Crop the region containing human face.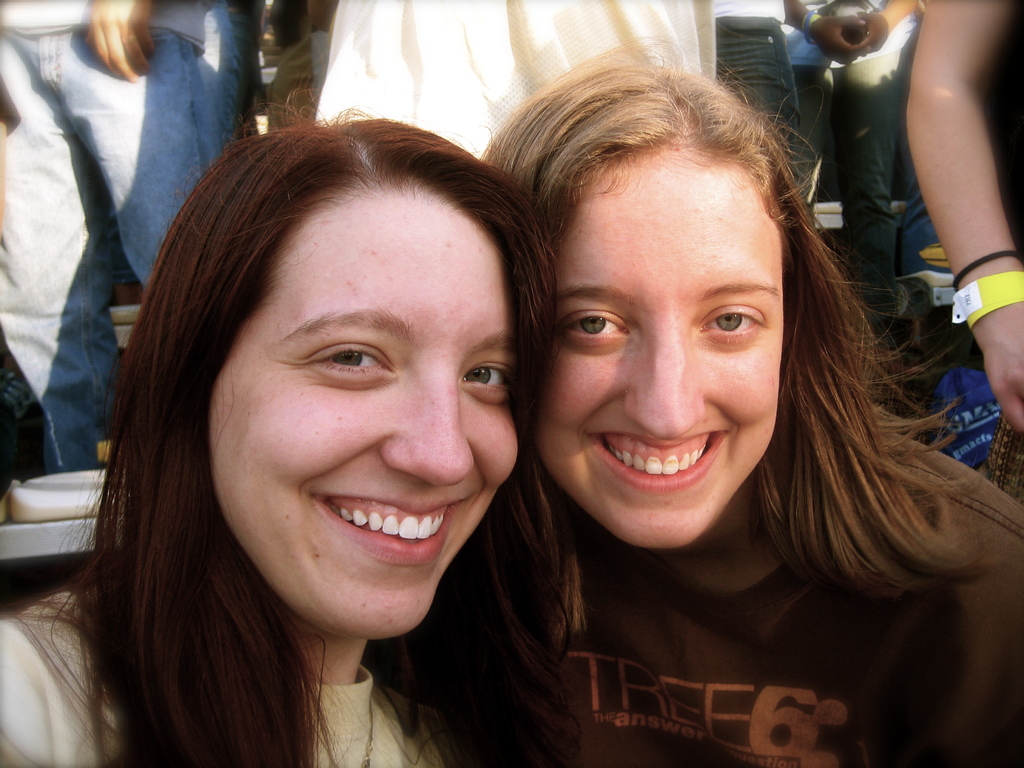
Crop region: locate(179, 173, 520, 611).
